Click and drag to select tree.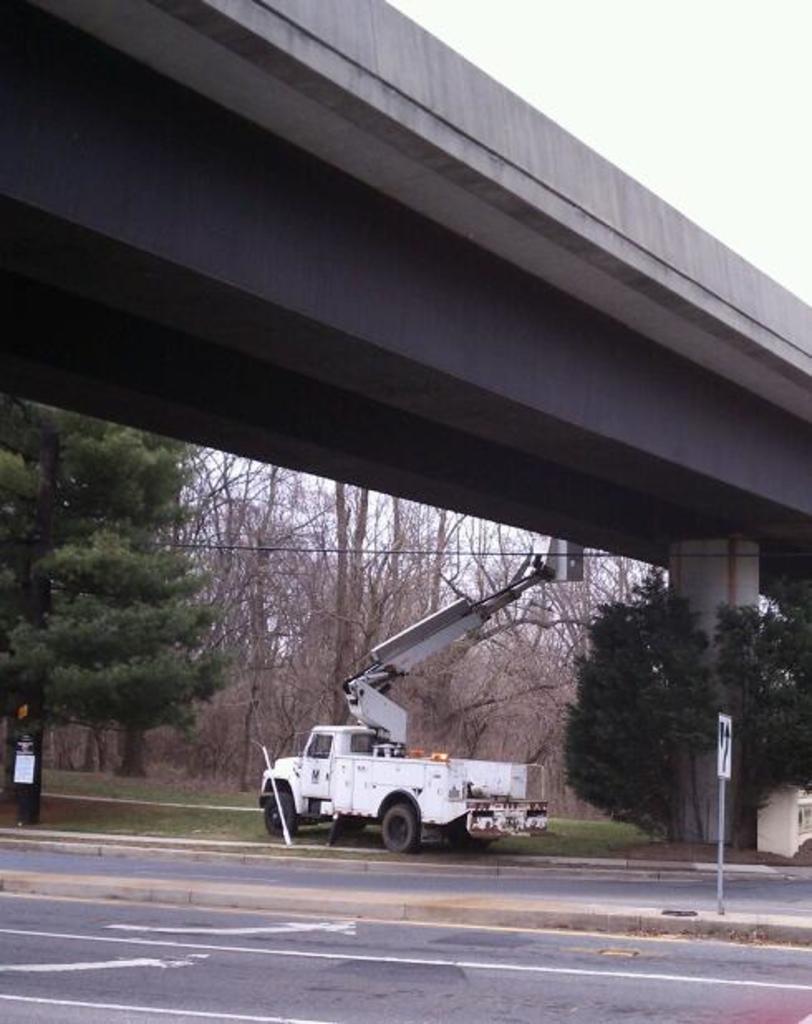
Selection: crop(0, 418, 212, 809).
